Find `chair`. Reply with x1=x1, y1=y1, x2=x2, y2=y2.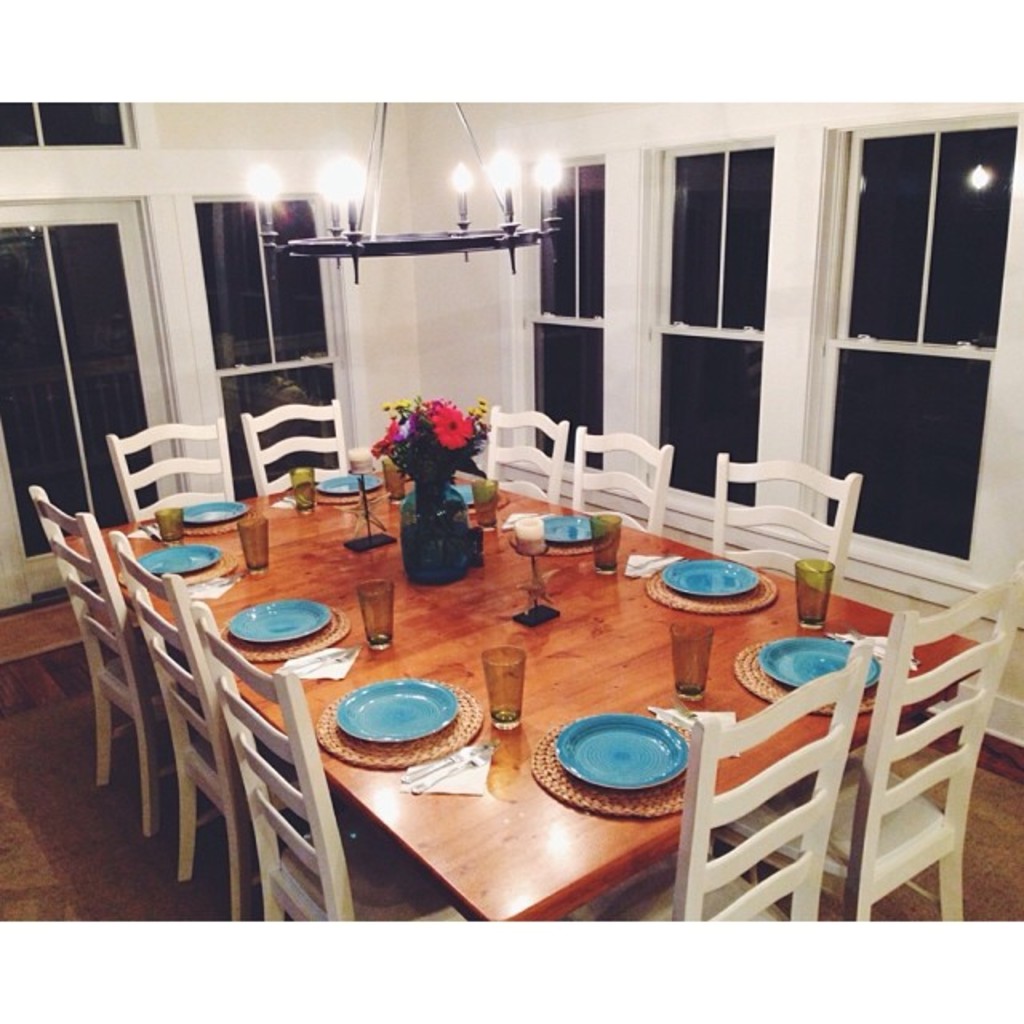
x1=29, y1=482, x2=195, y2=835.
